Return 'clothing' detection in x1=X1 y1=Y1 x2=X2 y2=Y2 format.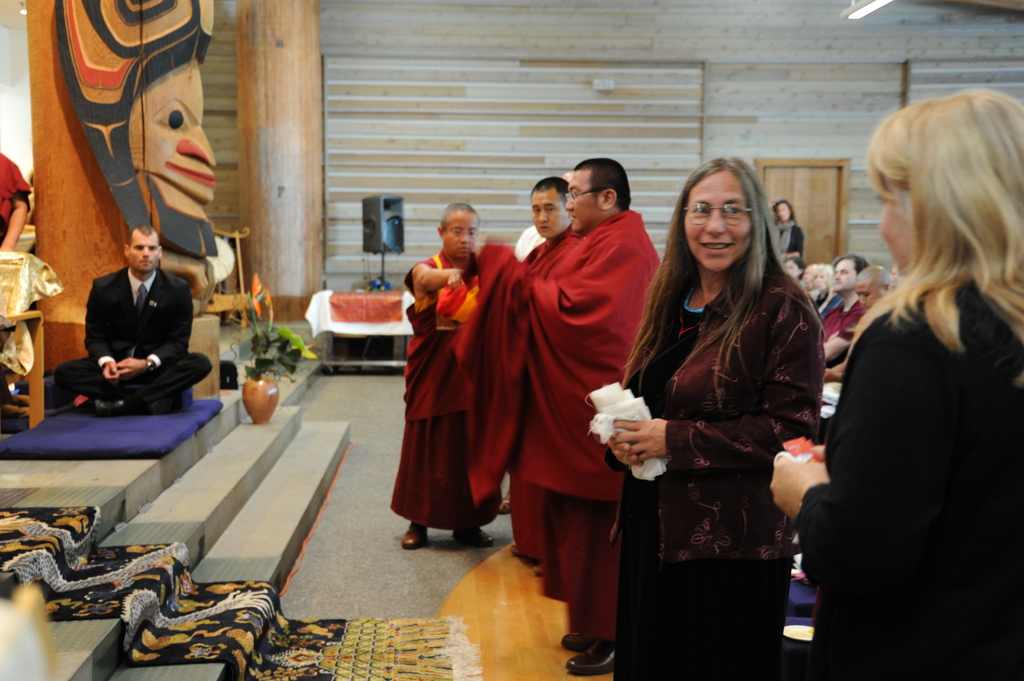
x1=54 y1=268 x2=209 y2=408.
